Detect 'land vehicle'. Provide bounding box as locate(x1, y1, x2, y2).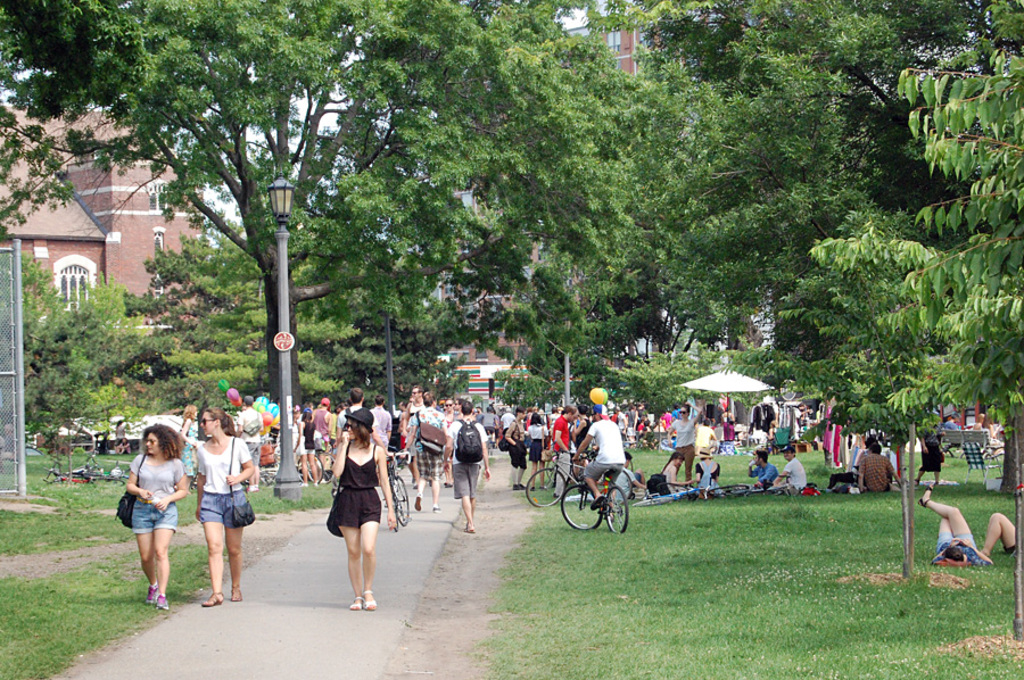
locate(107, 462, 129, 480).
